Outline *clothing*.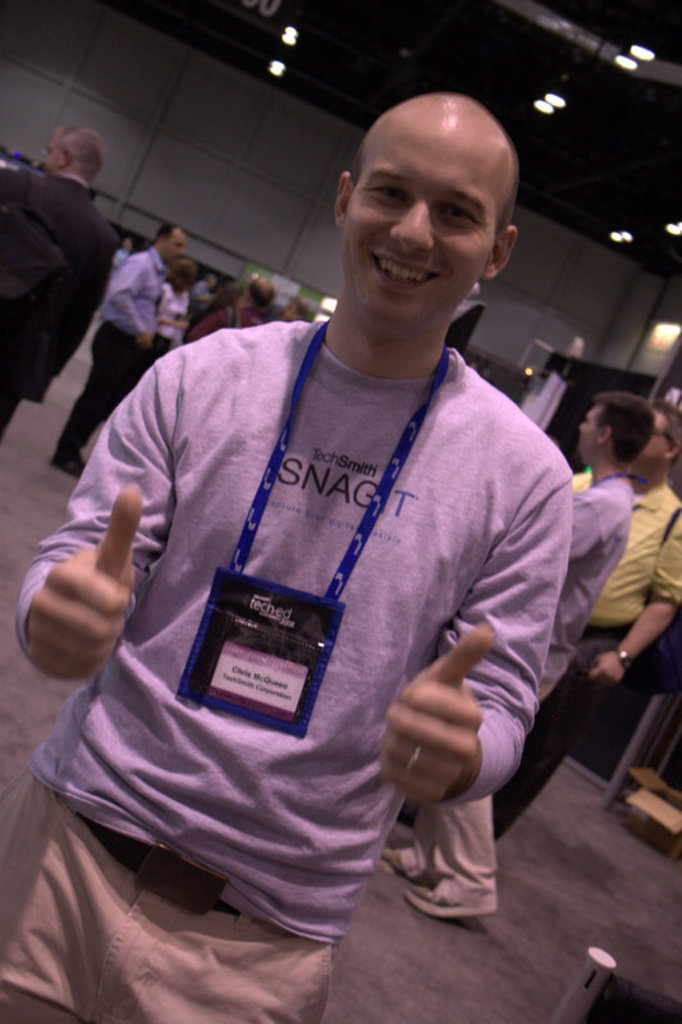
Outline: left=0, top=161, right=118, bottom=442.
